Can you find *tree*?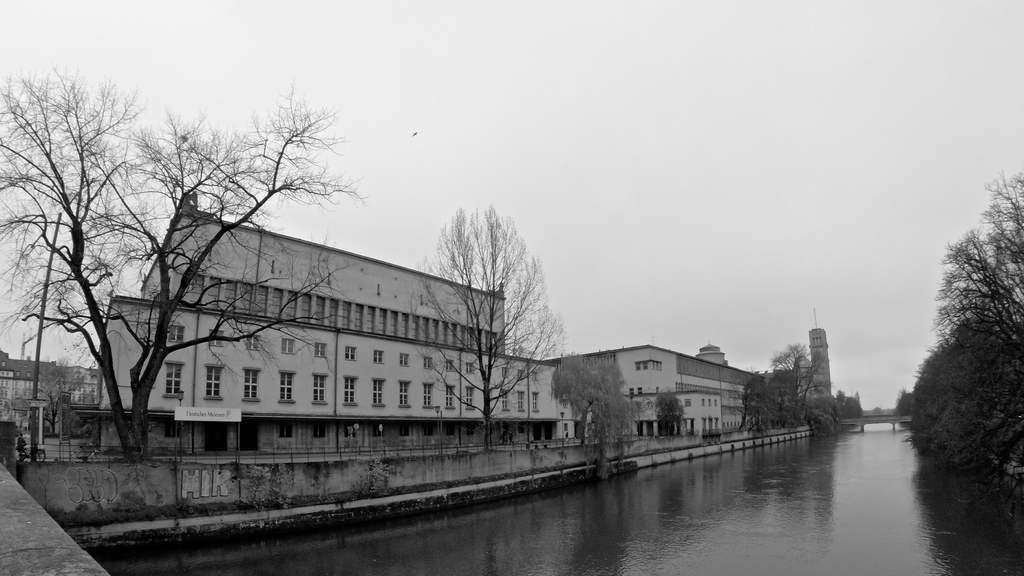
Yes, bounding box: x1=548, y1=352, x2=644, y2=454.
